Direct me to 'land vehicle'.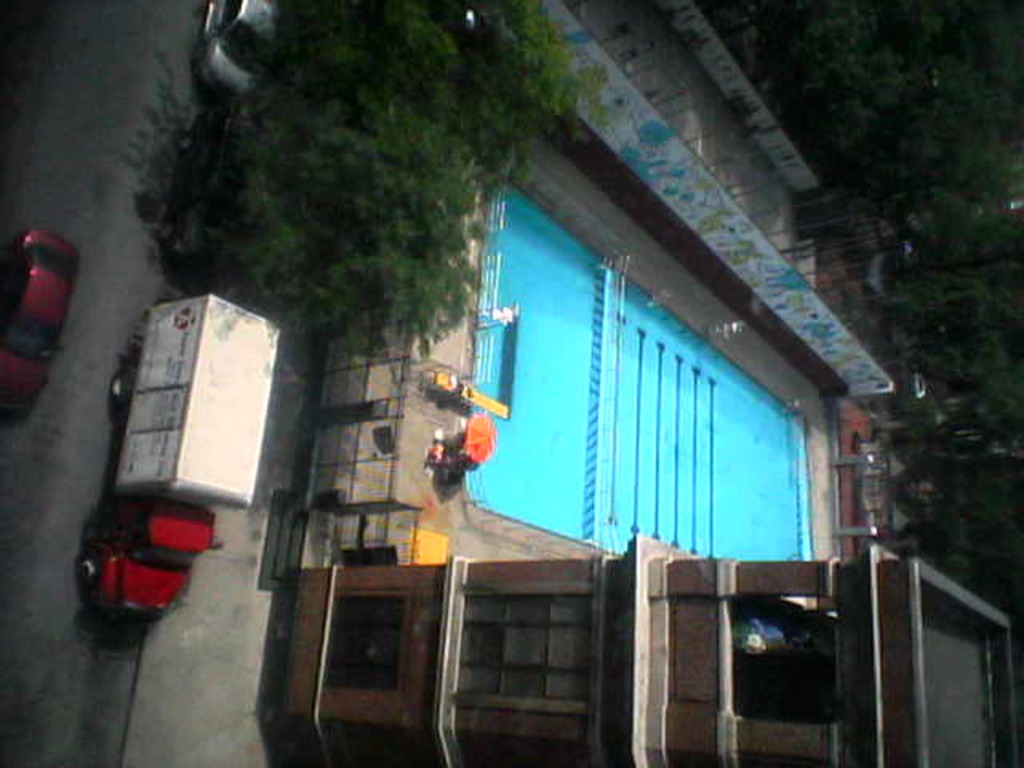
Direction: <bbox>195, 0, 288, 104</bbox>.
